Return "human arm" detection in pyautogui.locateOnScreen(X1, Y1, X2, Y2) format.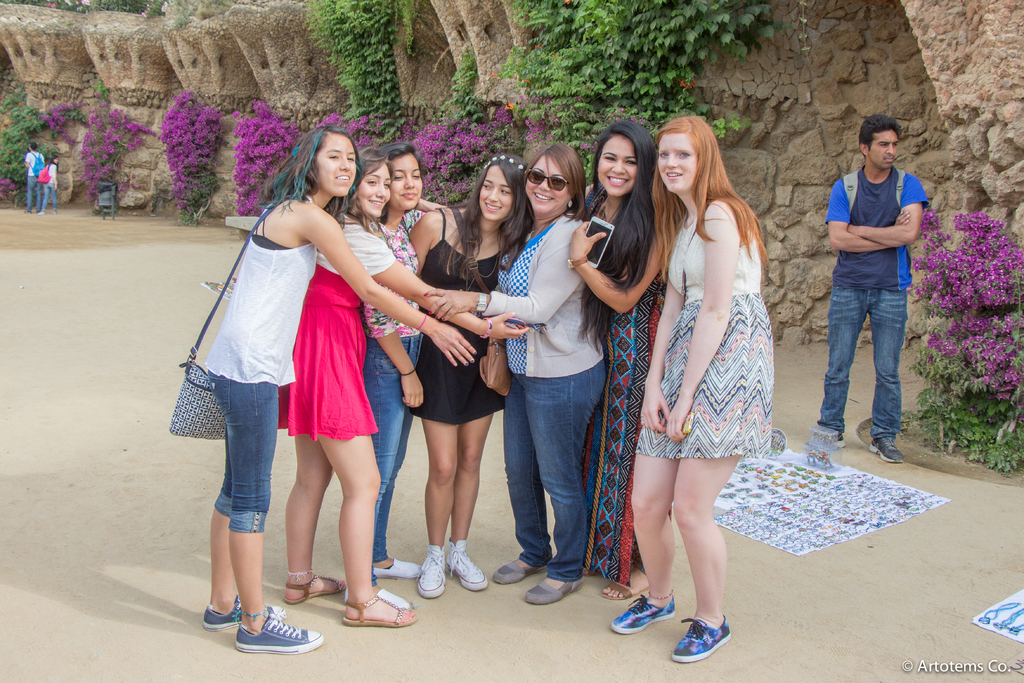
pyautogui.locateOnScreen(417, 219, 587, 327).
